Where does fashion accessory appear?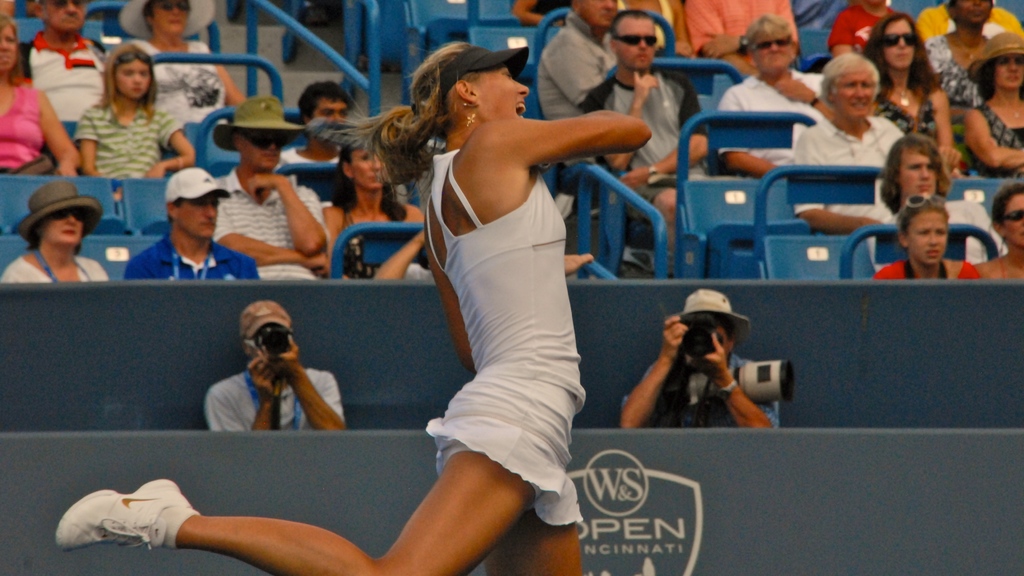
Appears at [120, 0, 210, 40].
